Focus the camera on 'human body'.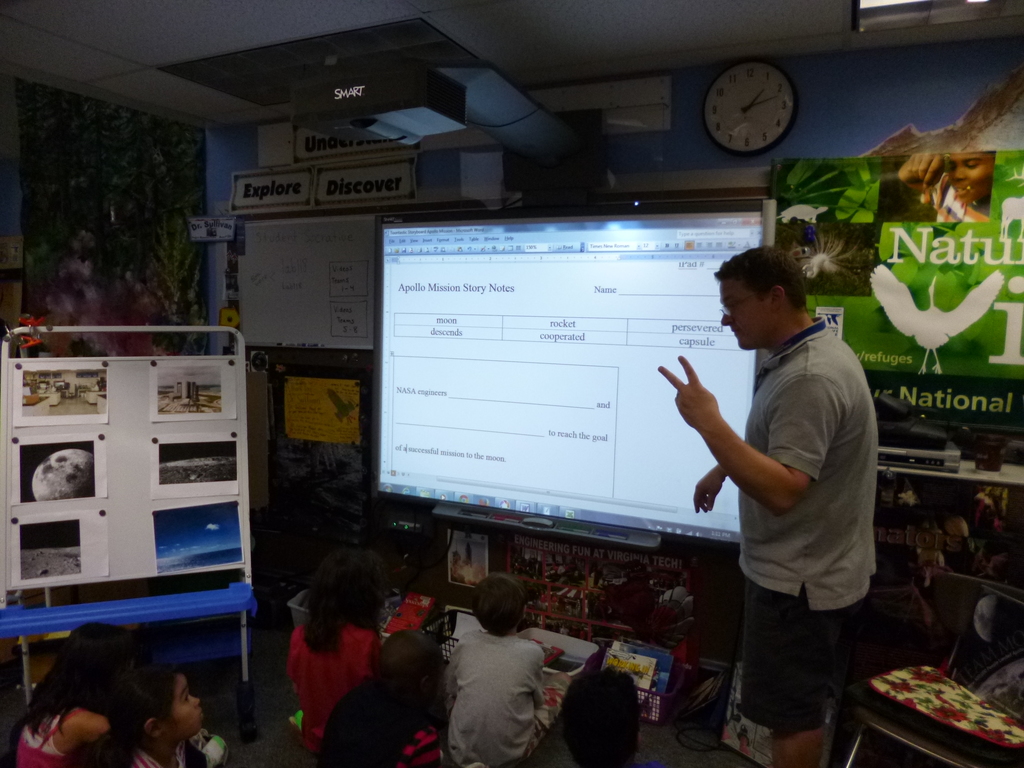
Focus region: [left=70, top=666, right=210, bottom=767].
